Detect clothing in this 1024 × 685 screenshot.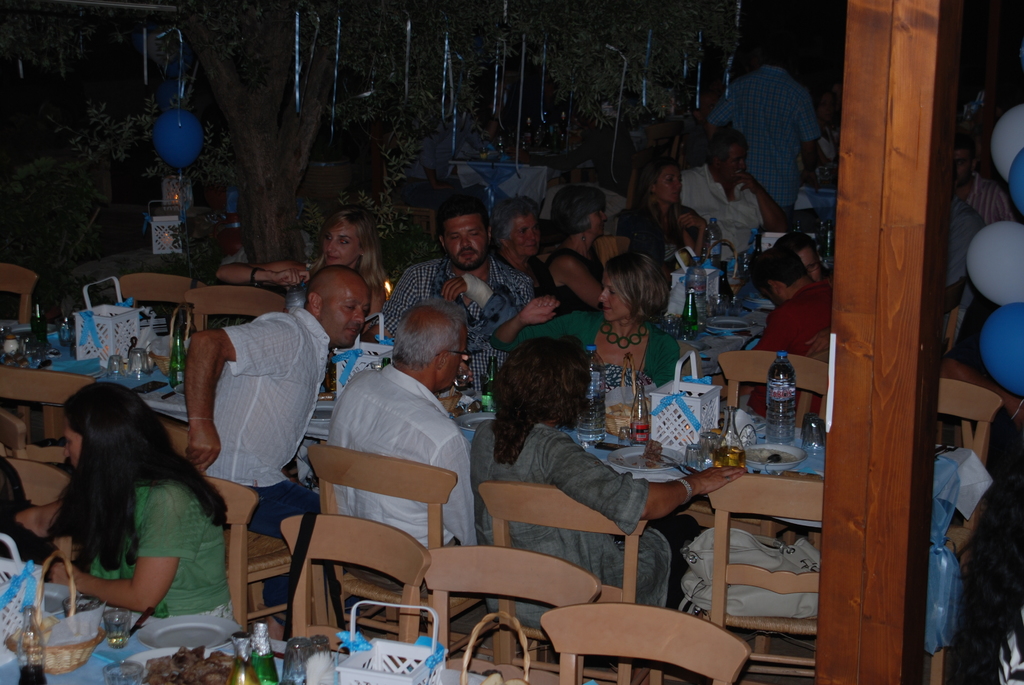
Detection: {"left": 320, "top": 363, "right": 472, "bottom": 595}.
